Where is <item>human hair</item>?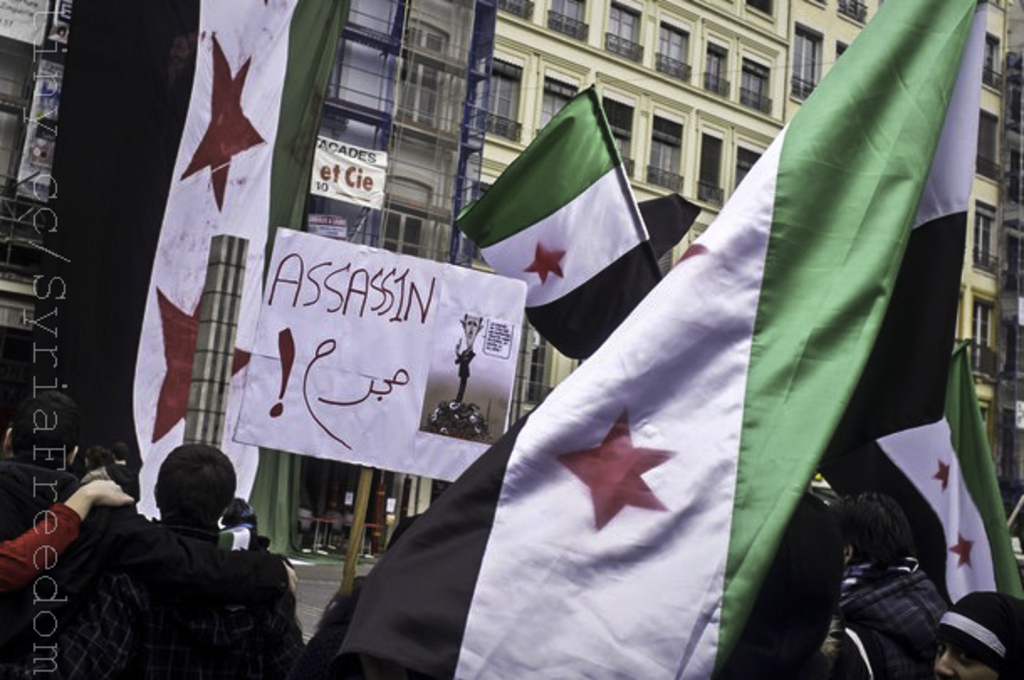
left=154, top=443, right=240, bottom=529.
